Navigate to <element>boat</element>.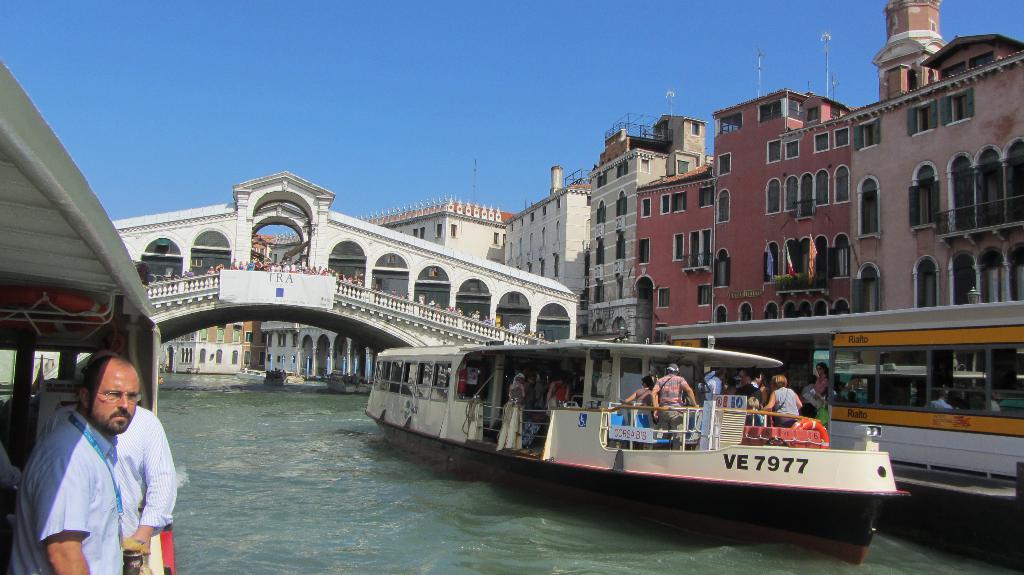
Navigation target: rect(390, 336, 851, 512).
